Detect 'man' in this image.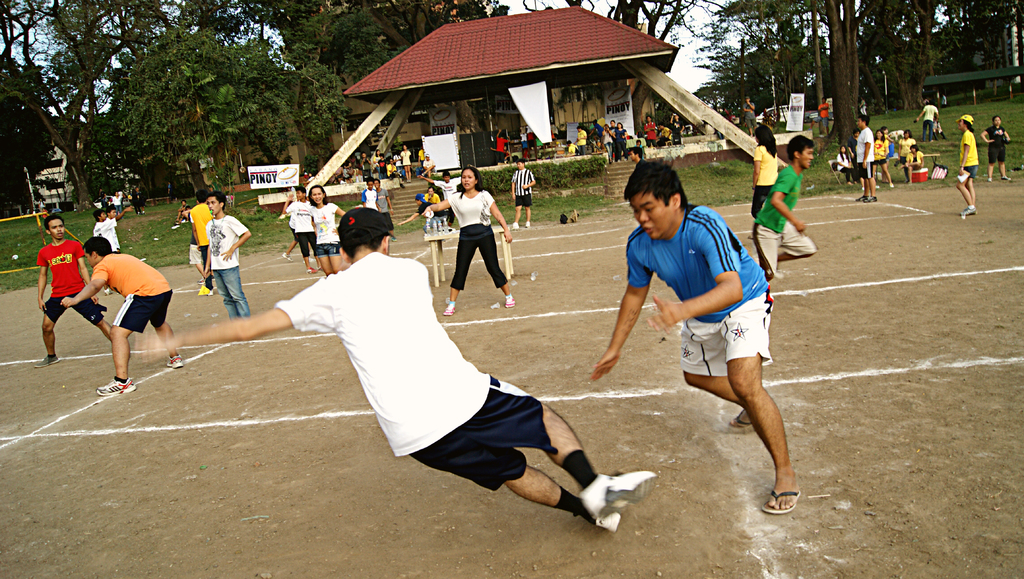
Detection: 124 200 660 534.
